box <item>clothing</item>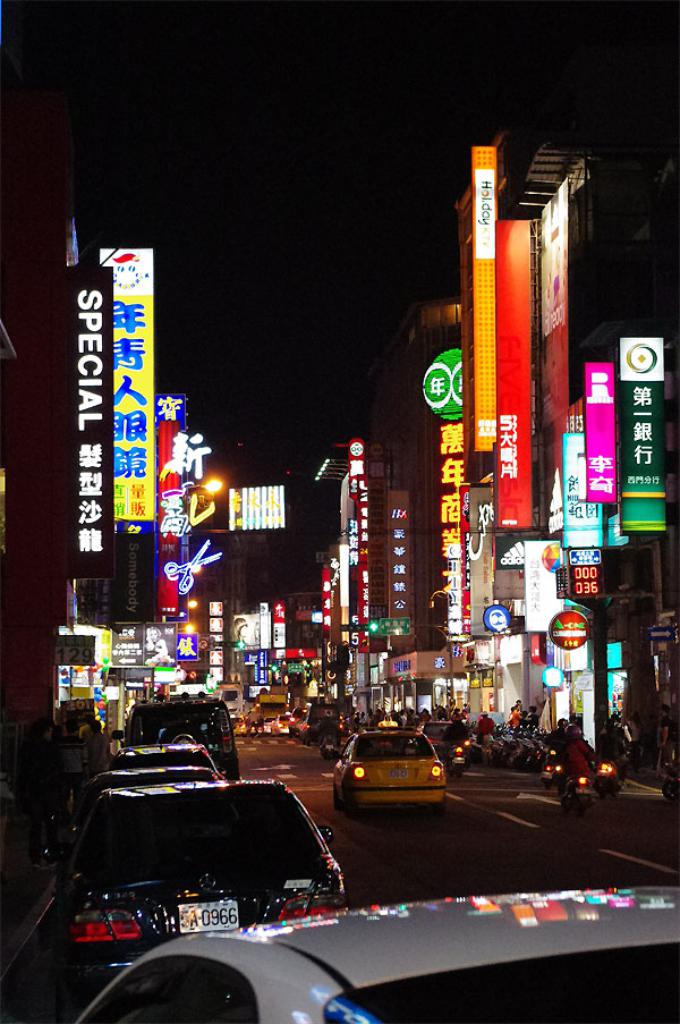
left=562, top=743, right=598, bottom=775
